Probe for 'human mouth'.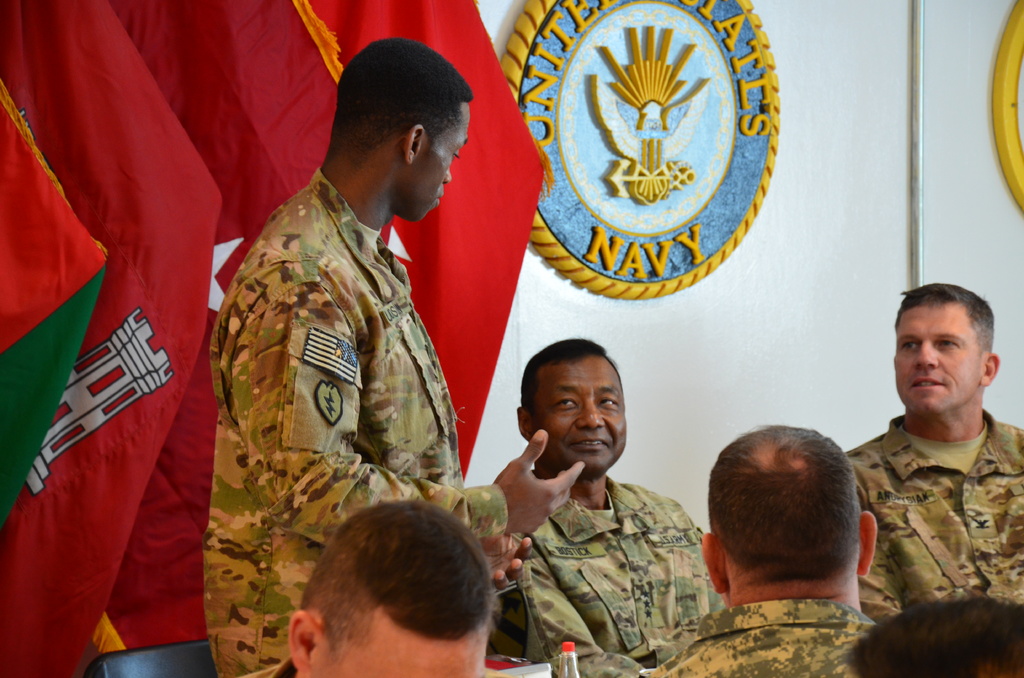
Probe result: crop(579, 431, 607, 449).
